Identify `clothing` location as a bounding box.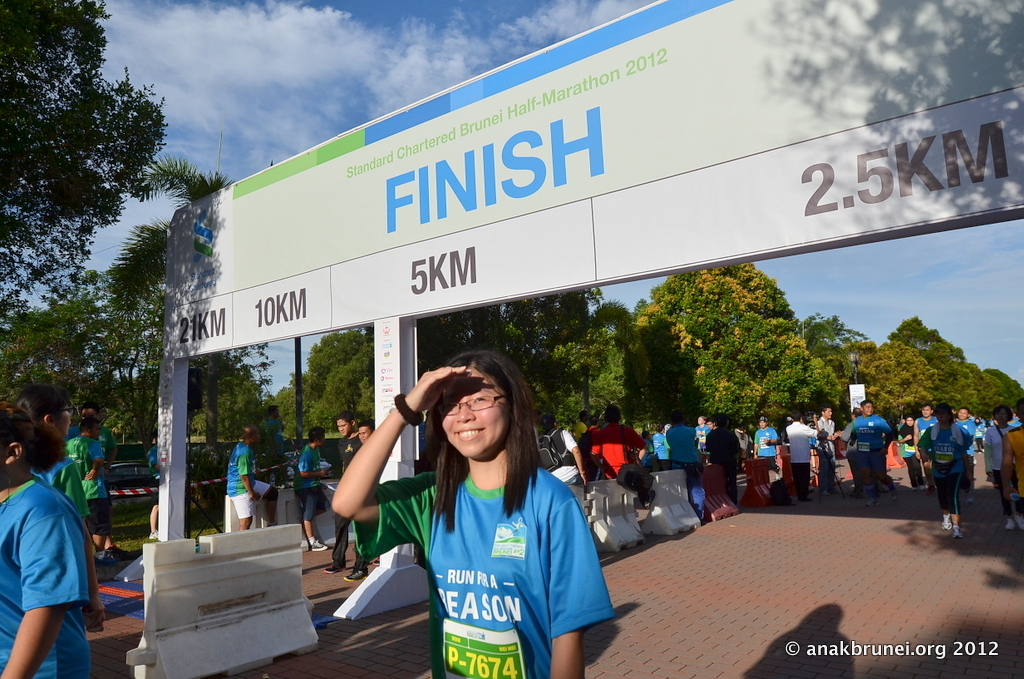
580 406 661 505.
